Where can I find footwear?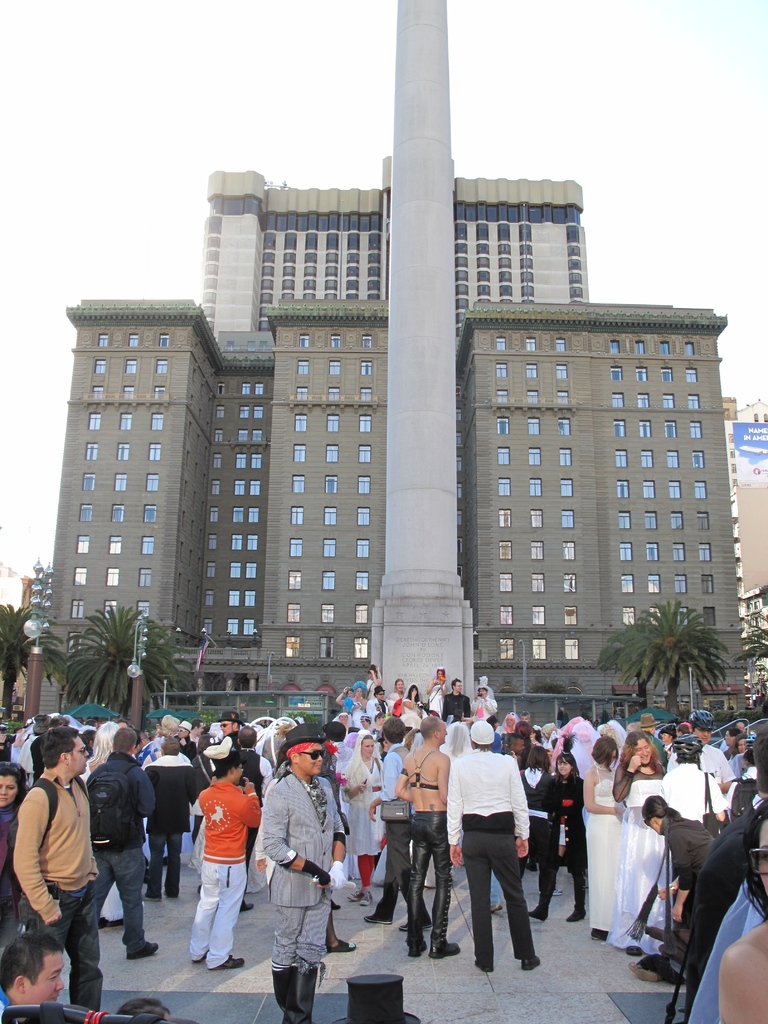
You can find it at <box>429,937,462,958</box>.
